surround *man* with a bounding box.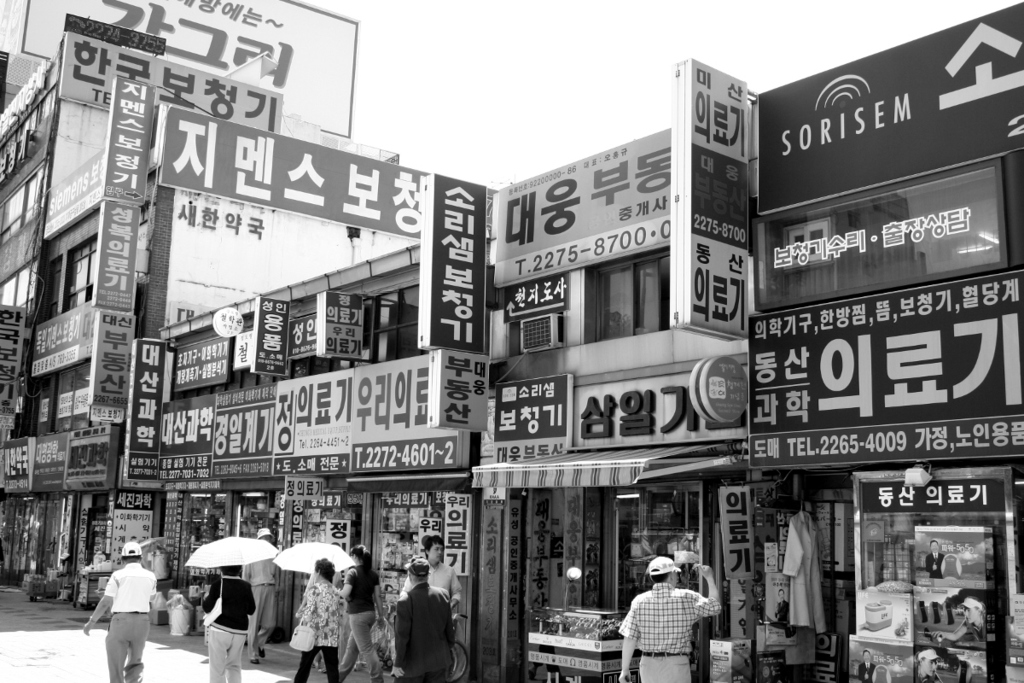
bbox=[390, 553, 455, 682].
